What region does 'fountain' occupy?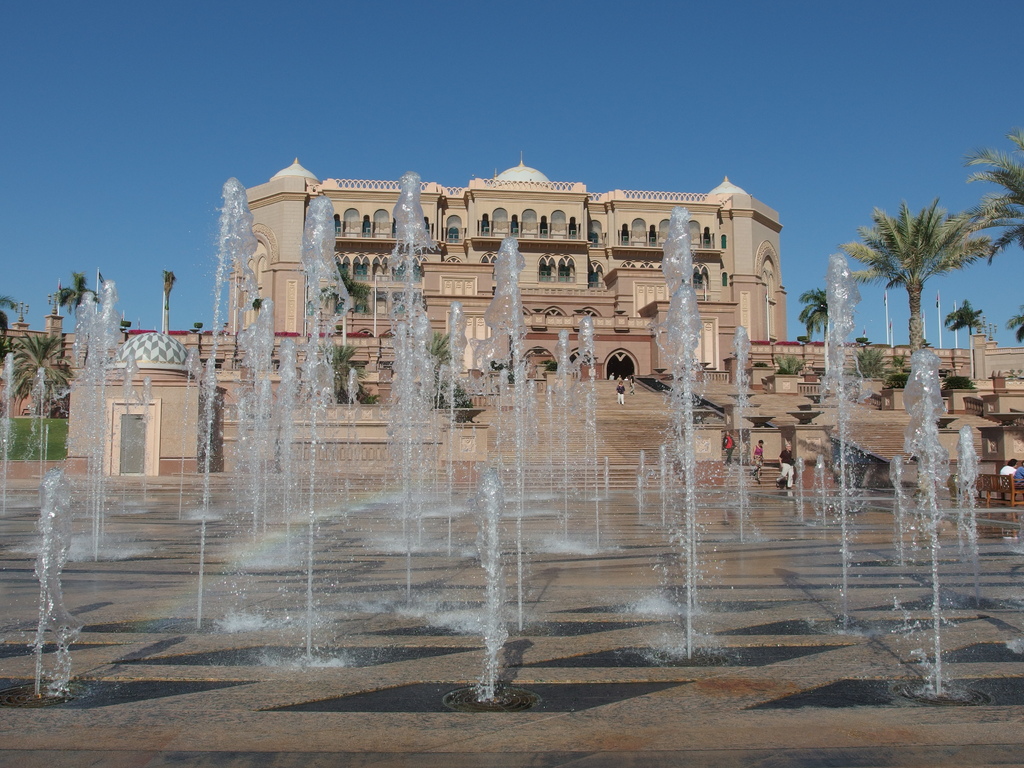
x1=5 y1=291 x2=70 y2=488.
